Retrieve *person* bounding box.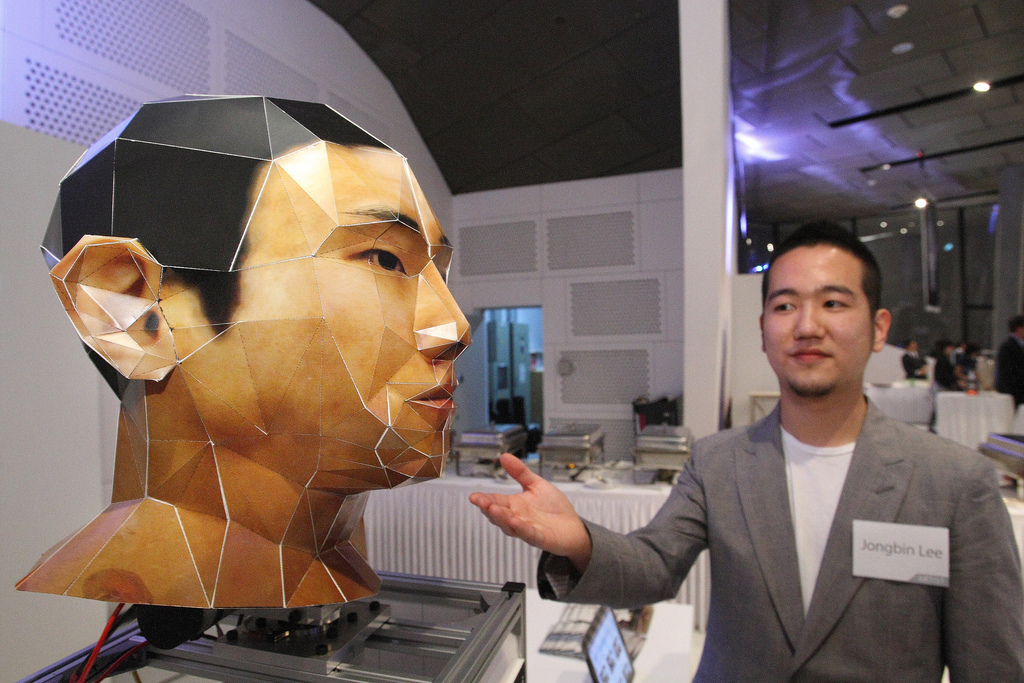
Bounding box: l=994, t=318, r=1023, b=410.
